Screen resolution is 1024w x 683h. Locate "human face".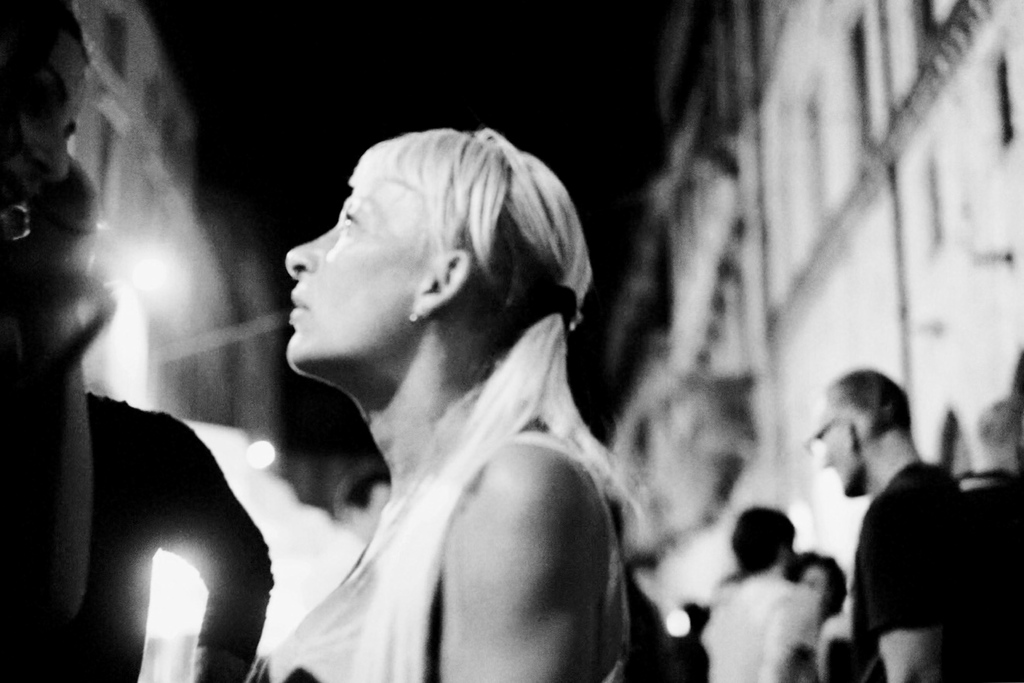
821,400,858,501.
